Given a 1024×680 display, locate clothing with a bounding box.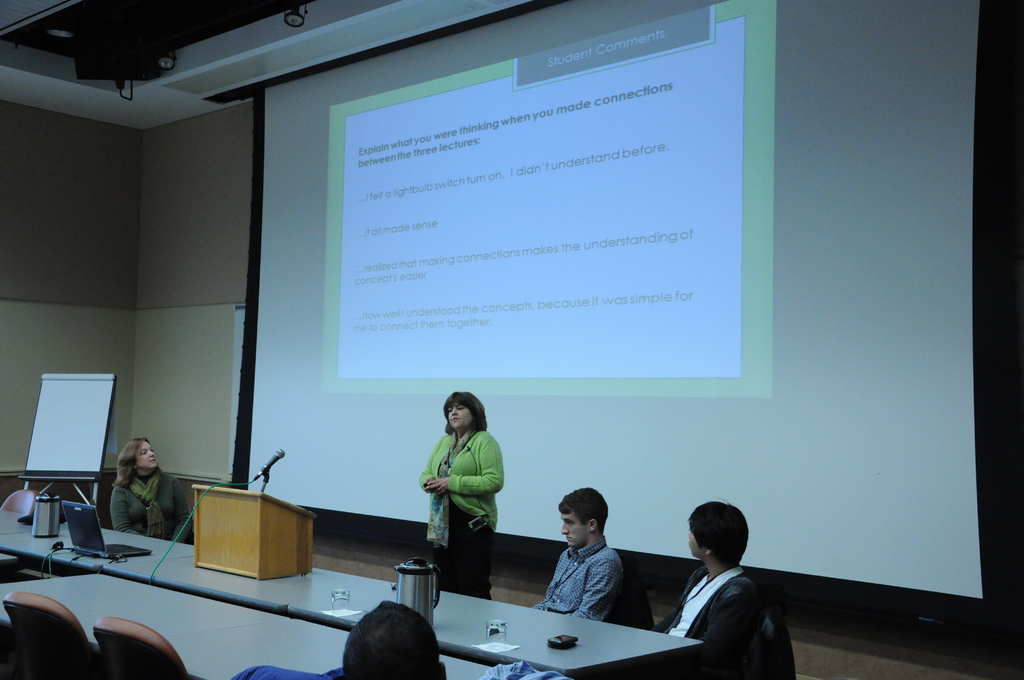
Located: (108,462,192,548).
